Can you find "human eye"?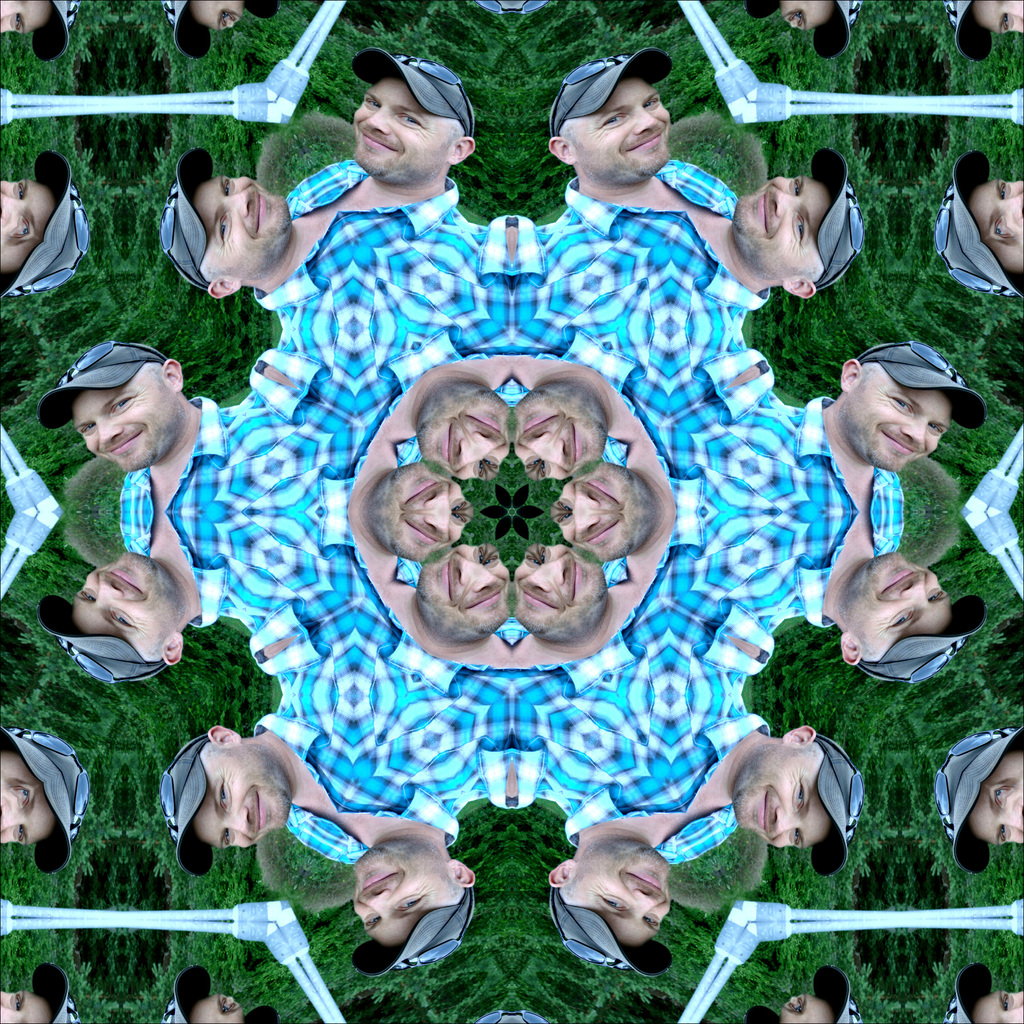
Yes, bounding box: locate(13, 781, 39, 814).
